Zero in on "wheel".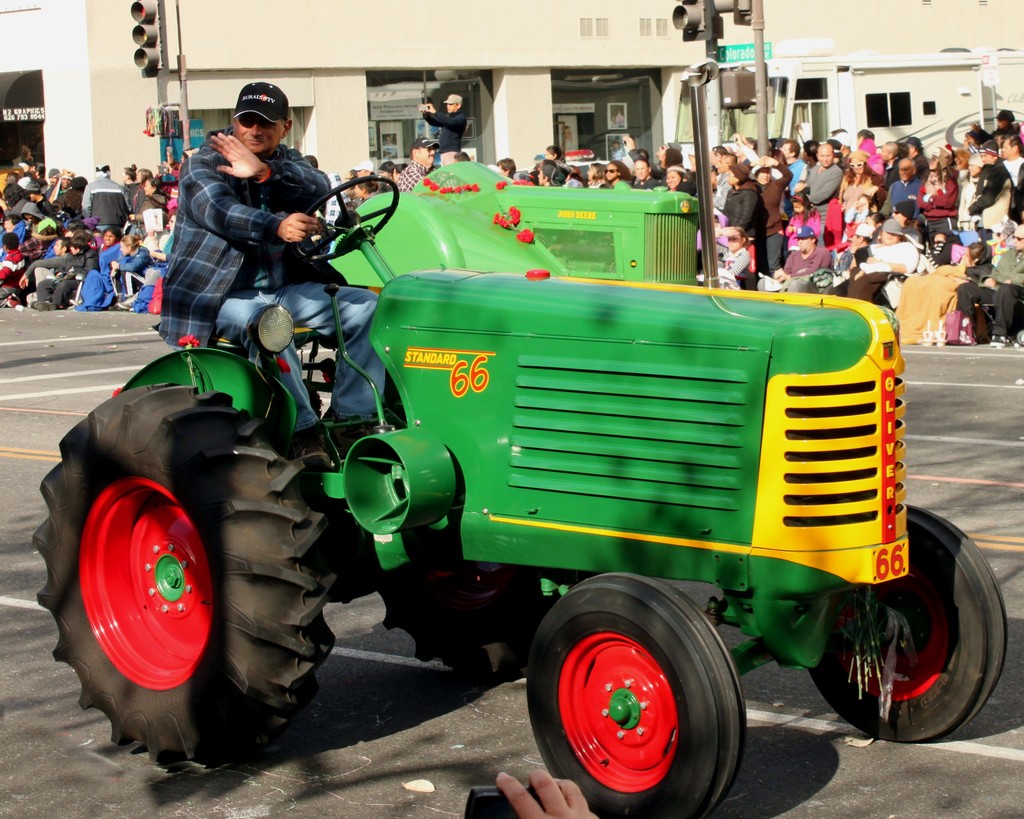
Zeroed in: l=297, t=175, r=397, b=264.
